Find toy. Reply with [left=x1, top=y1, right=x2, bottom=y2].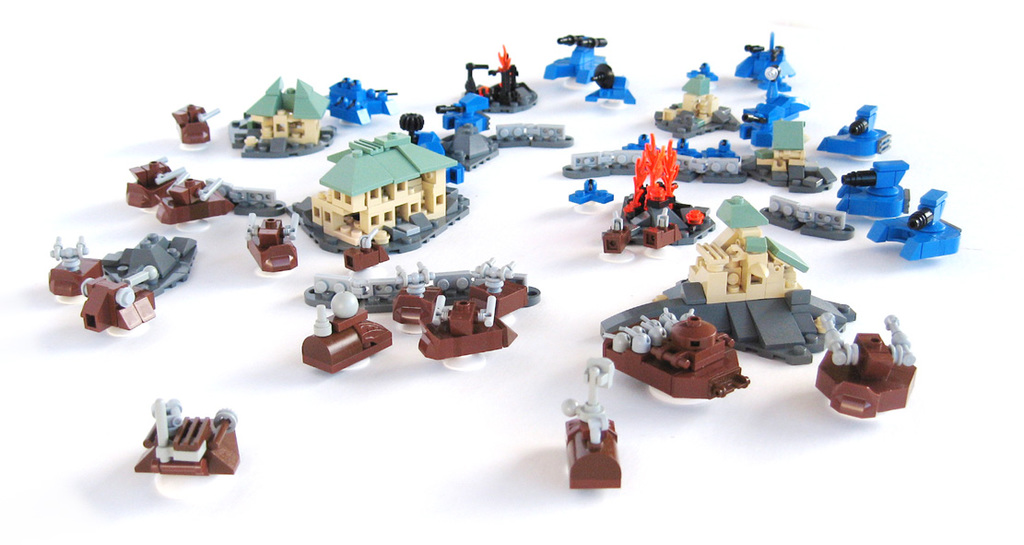
[left=579, top=66, right=640, bottom=108].
